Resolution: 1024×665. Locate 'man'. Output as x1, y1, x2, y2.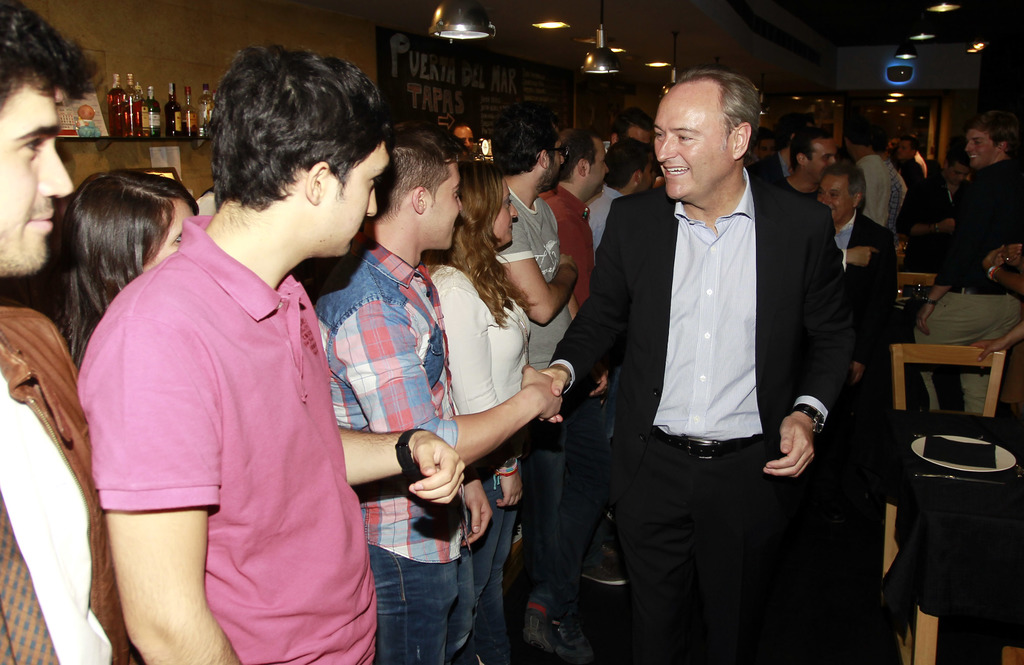
899, 157, 978, 292.
